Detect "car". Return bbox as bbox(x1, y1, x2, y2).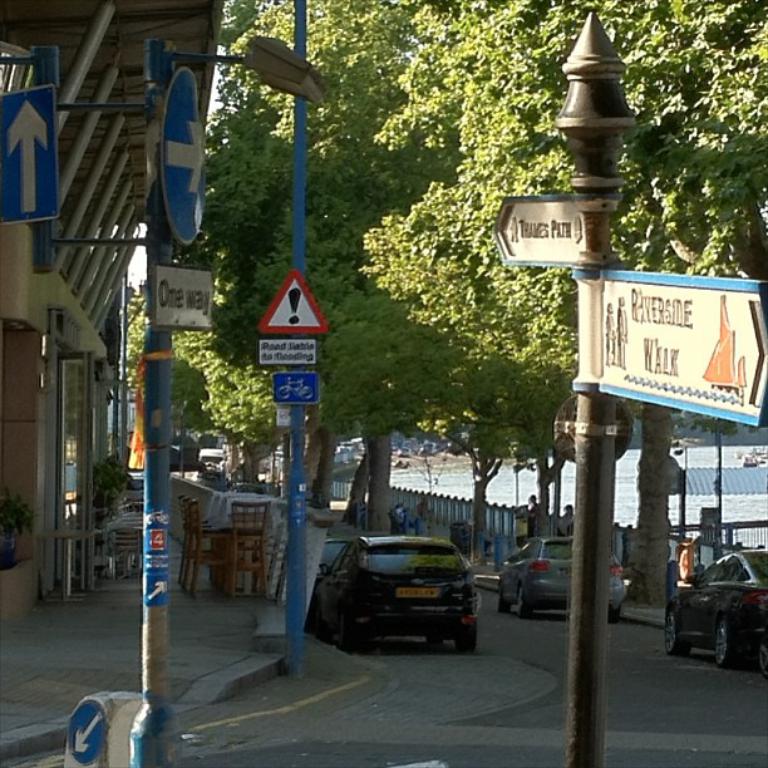
bbox(310, 535, 483, 651).
